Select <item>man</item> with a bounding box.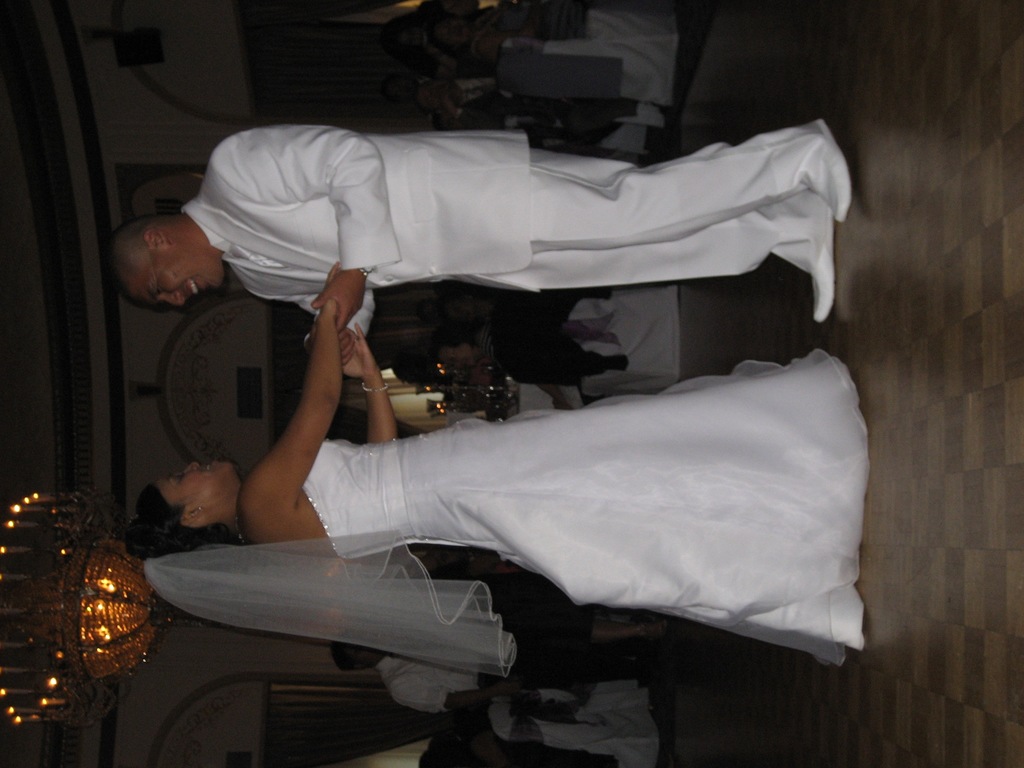
crop(109, 119, 851, 363).
